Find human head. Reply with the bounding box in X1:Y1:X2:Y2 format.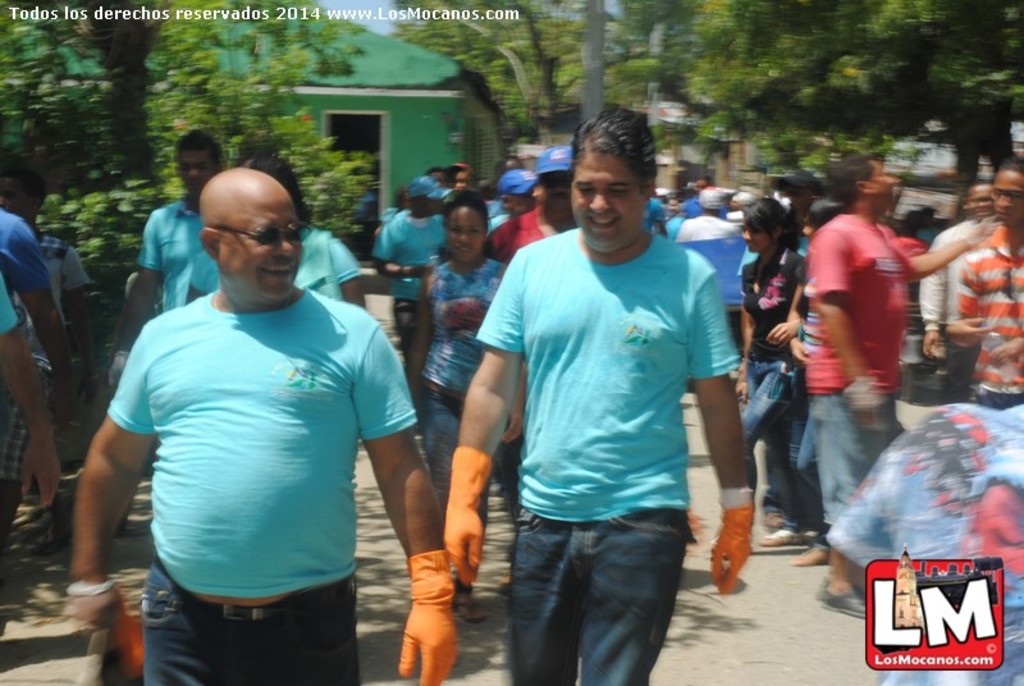
699:187:726:212.
